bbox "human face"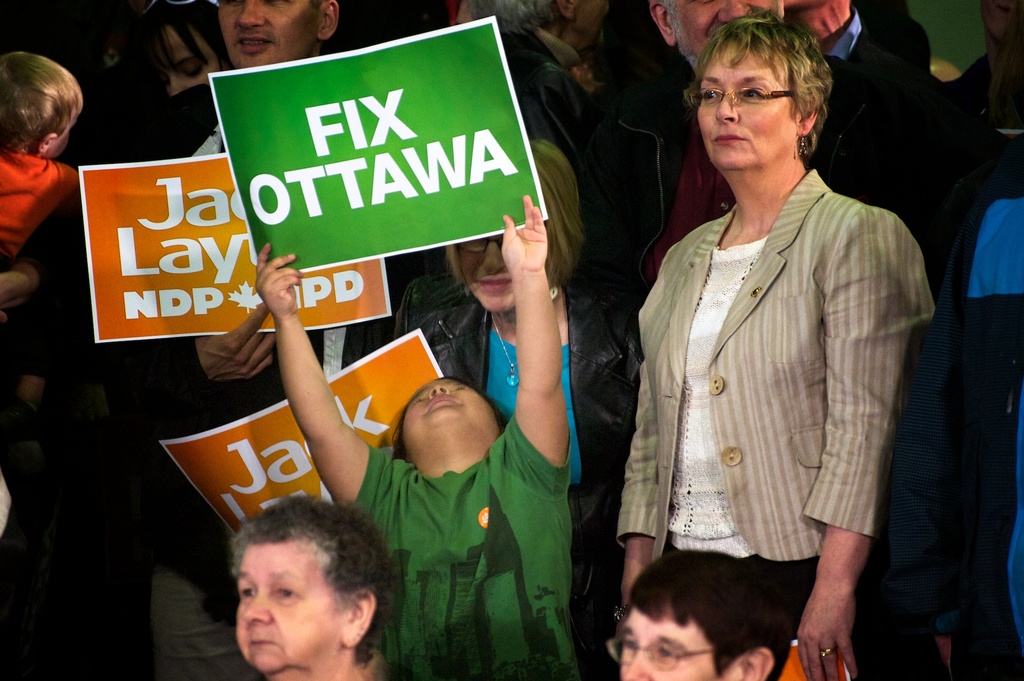
[left=696, top=41, right=799, bottom=172]
